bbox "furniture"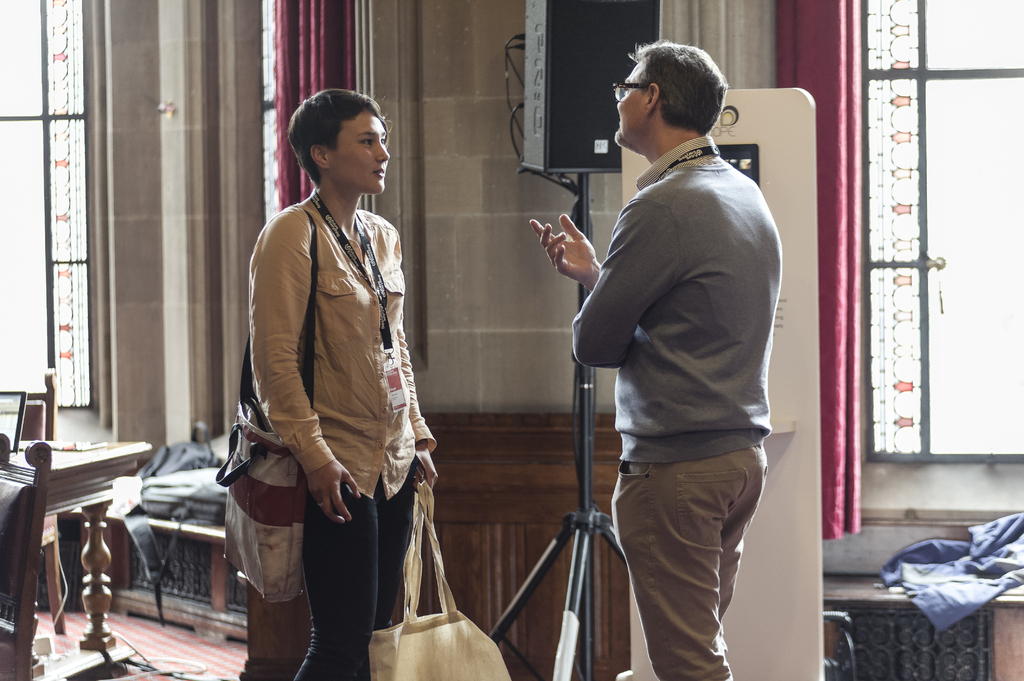
<box>237,412,628,680</box>
